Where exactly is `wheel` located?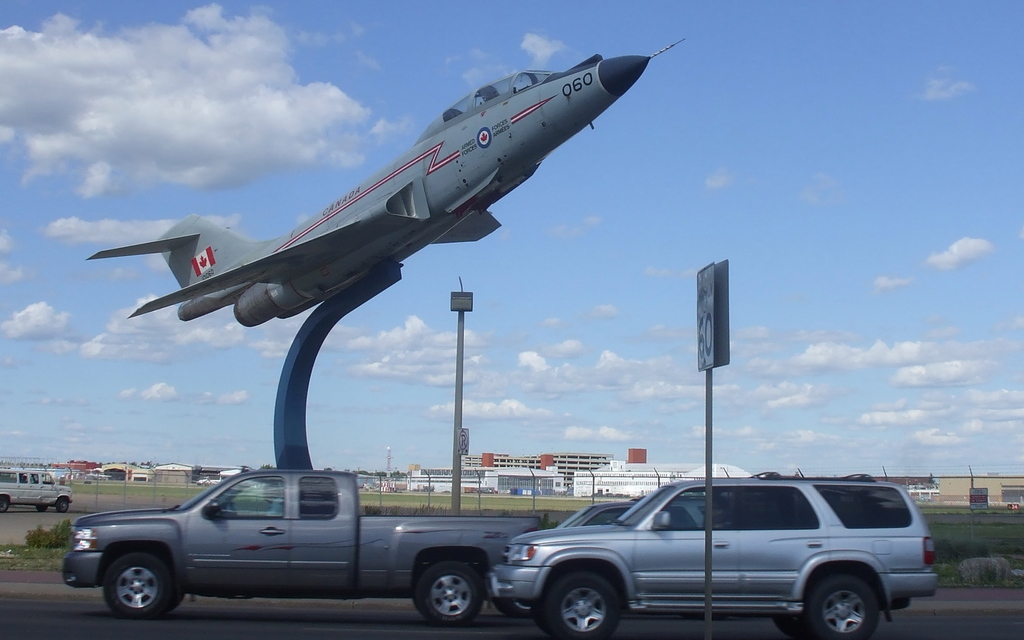
Its bounding box is 767/614/820/639.
